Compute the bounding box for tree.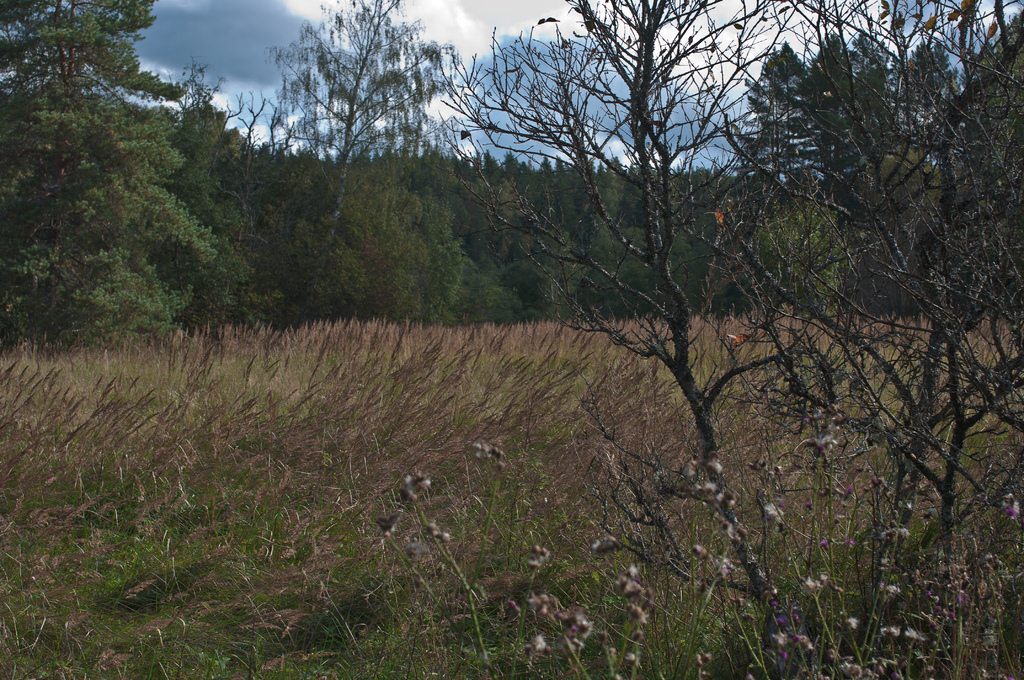
261:163:356:321.
